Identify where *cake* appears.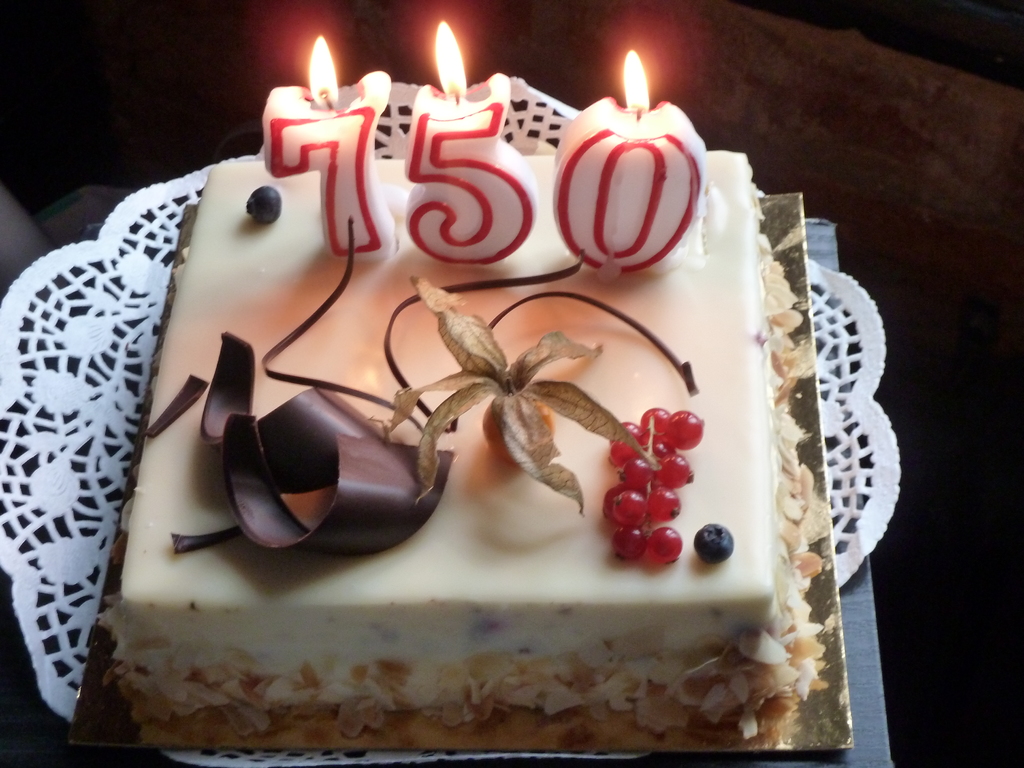
Appears at (96, 159, 826, 754).
